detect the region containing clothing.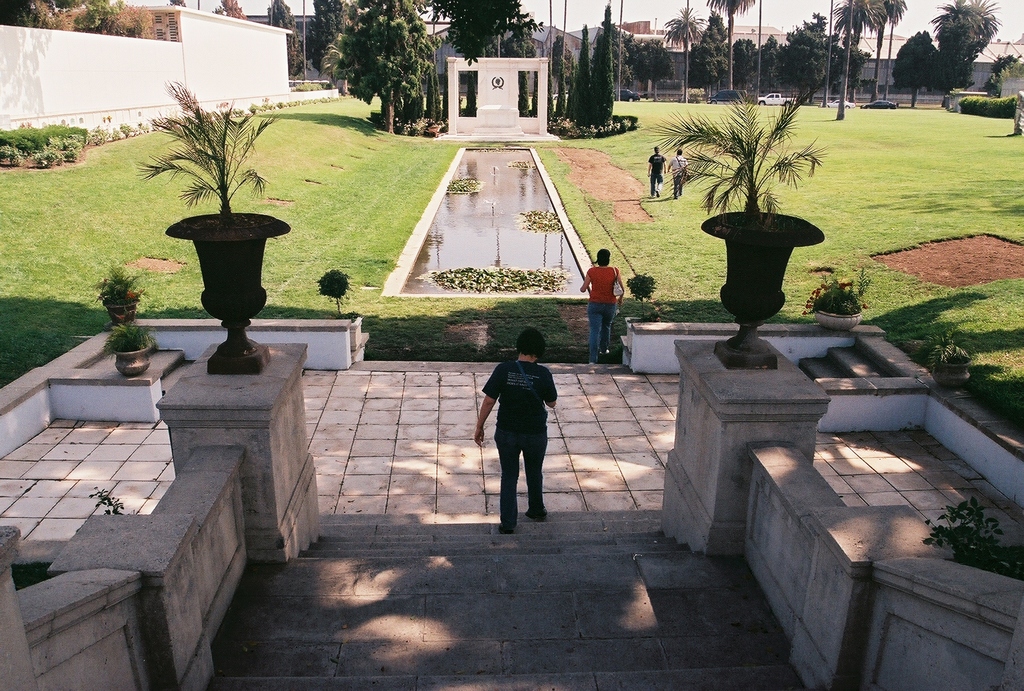
(645,149,668,202).
